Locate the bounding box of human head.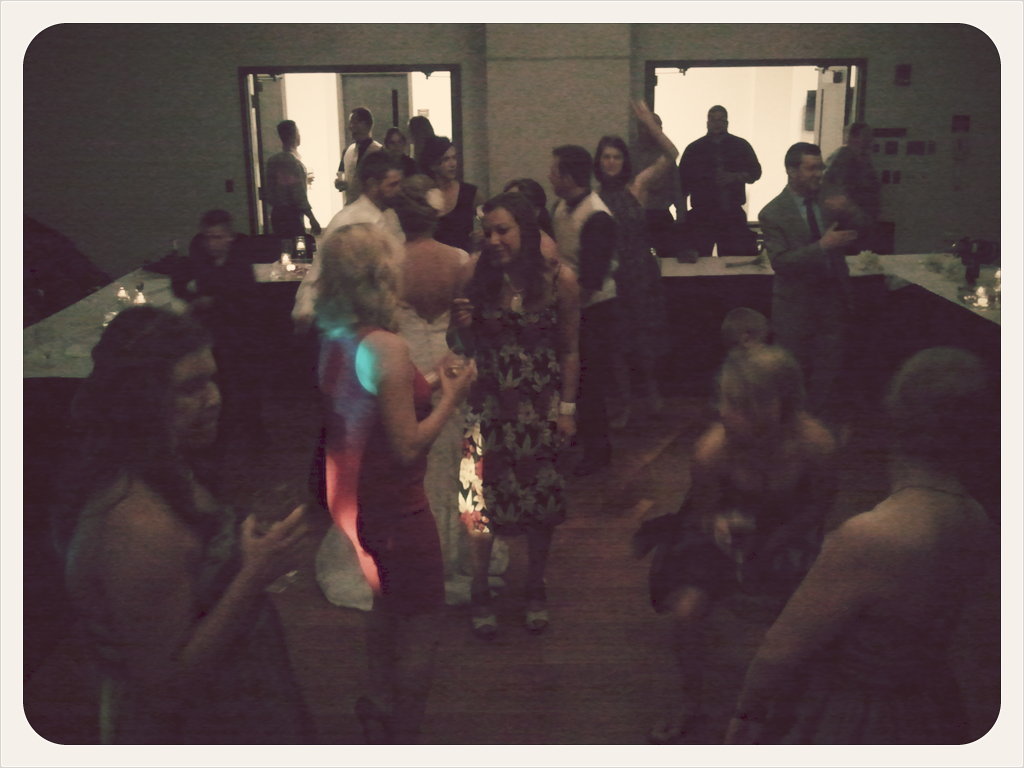
Bounding box: 382,129,408,149.
